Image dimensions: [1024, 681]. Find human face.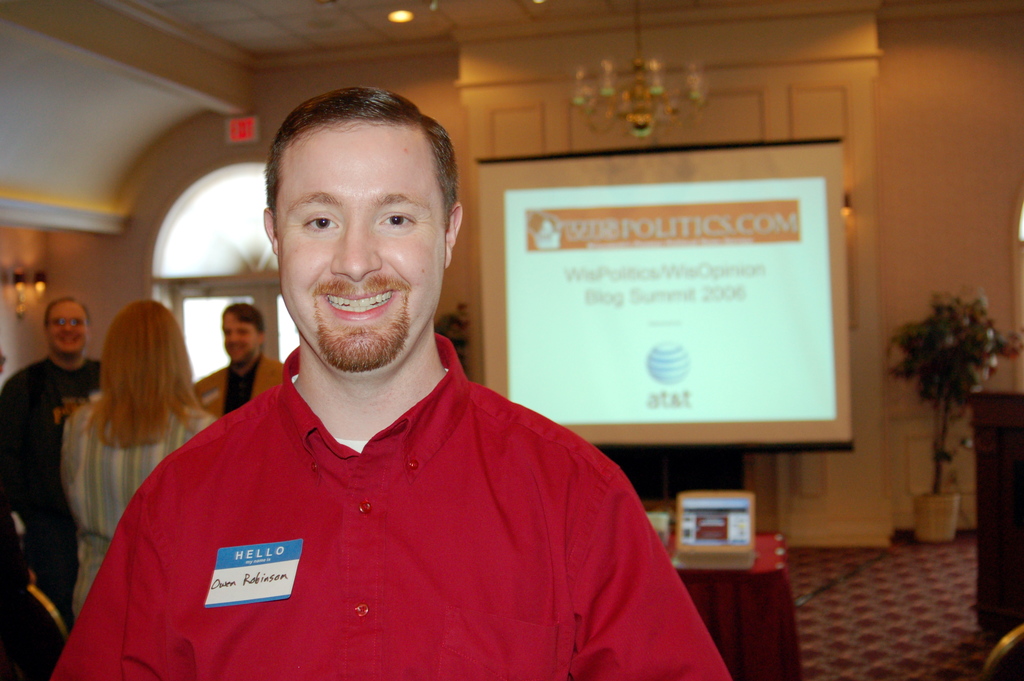
(left=226, top=317, right=259, bottom=364).
